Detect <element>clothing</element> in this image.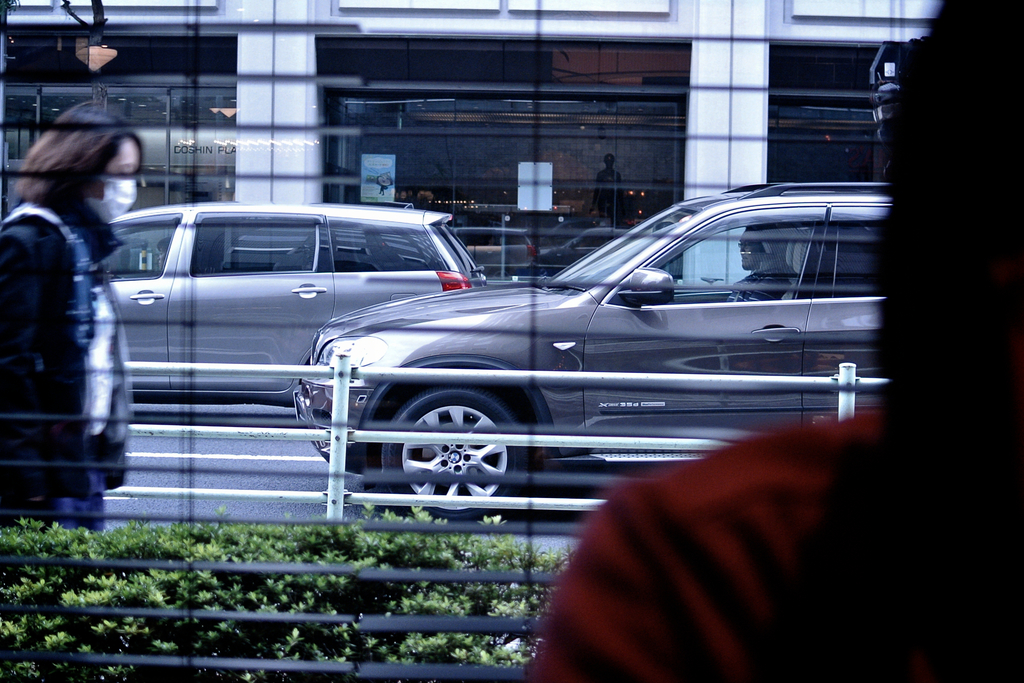
Detection: [524, 400, 1023, 682].
